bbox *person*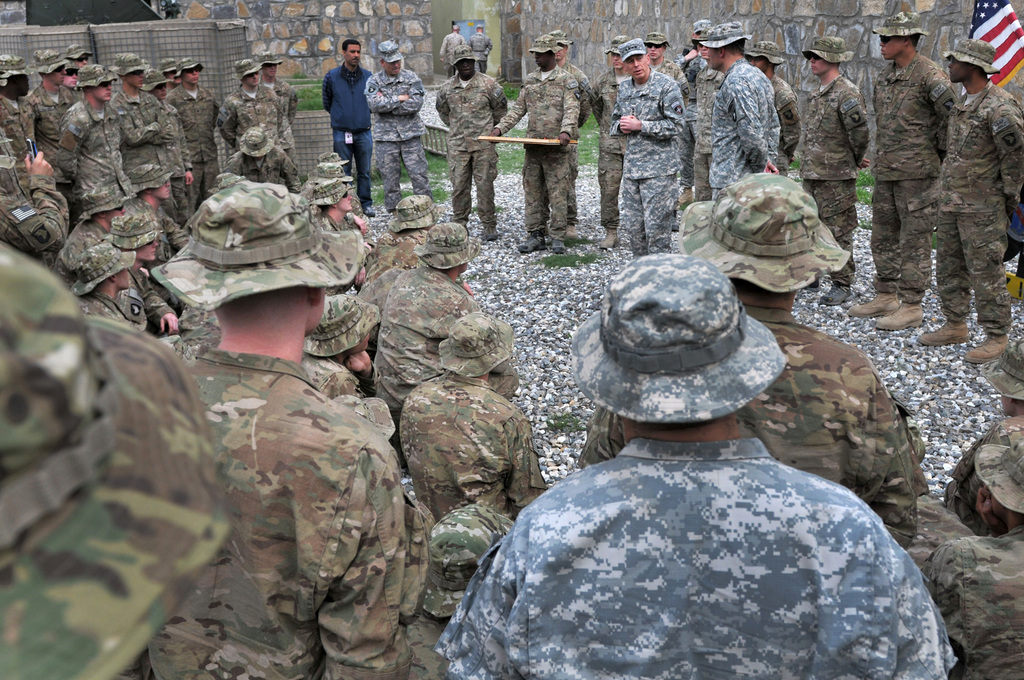
l=149, t=69, r=194, b=226
